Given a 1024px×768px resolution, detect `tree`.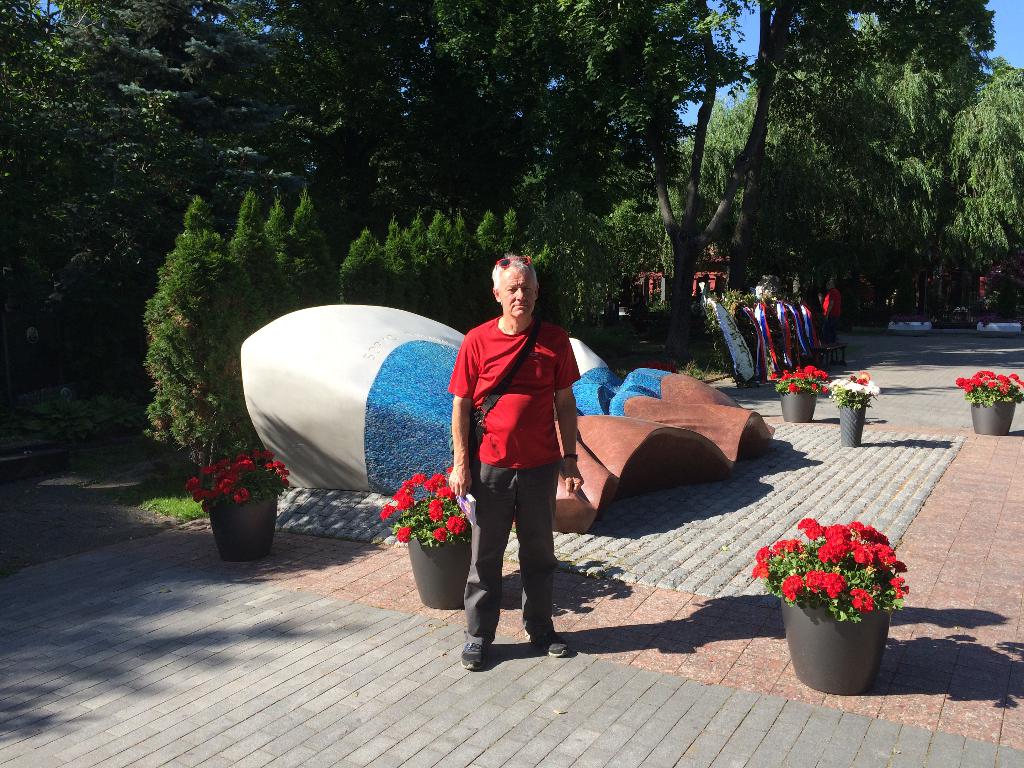
bbox(158, 0, 310, 222).
